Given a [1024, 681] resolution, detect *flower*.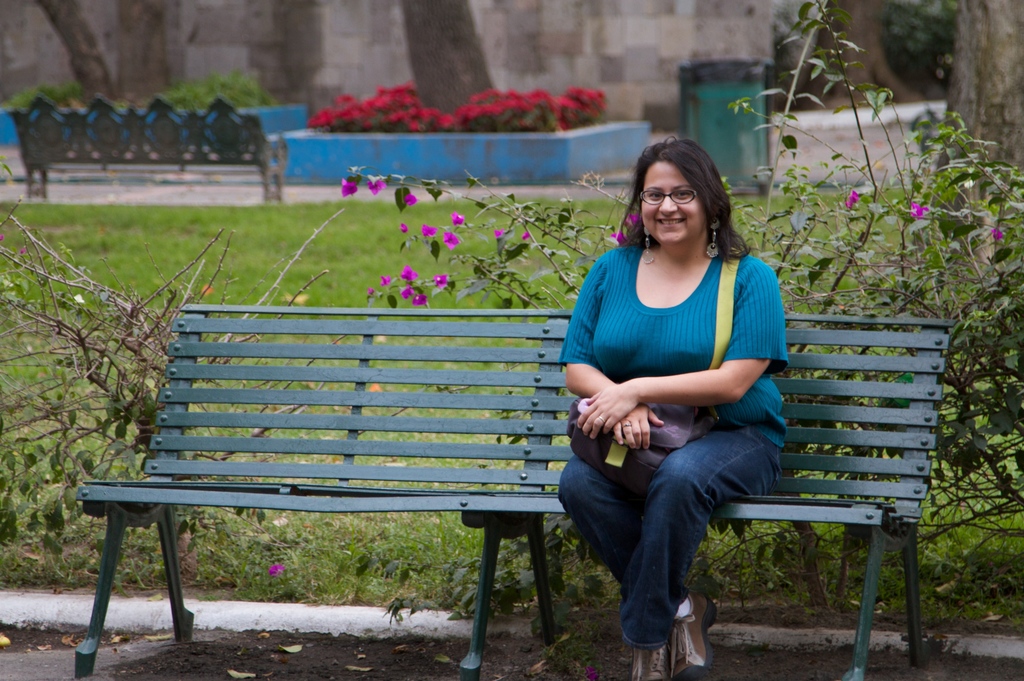
x1=404, y1=191, x2=420, y2=207.
